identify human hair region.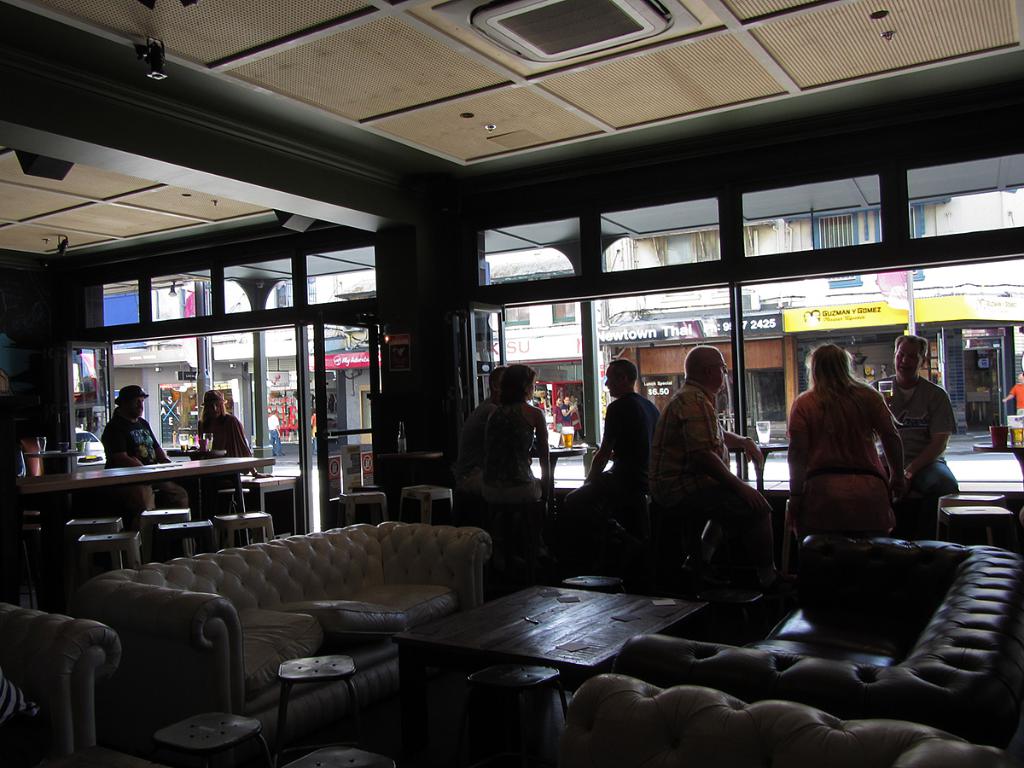
Region: left=897, top=328, right=932, bottom=358.
